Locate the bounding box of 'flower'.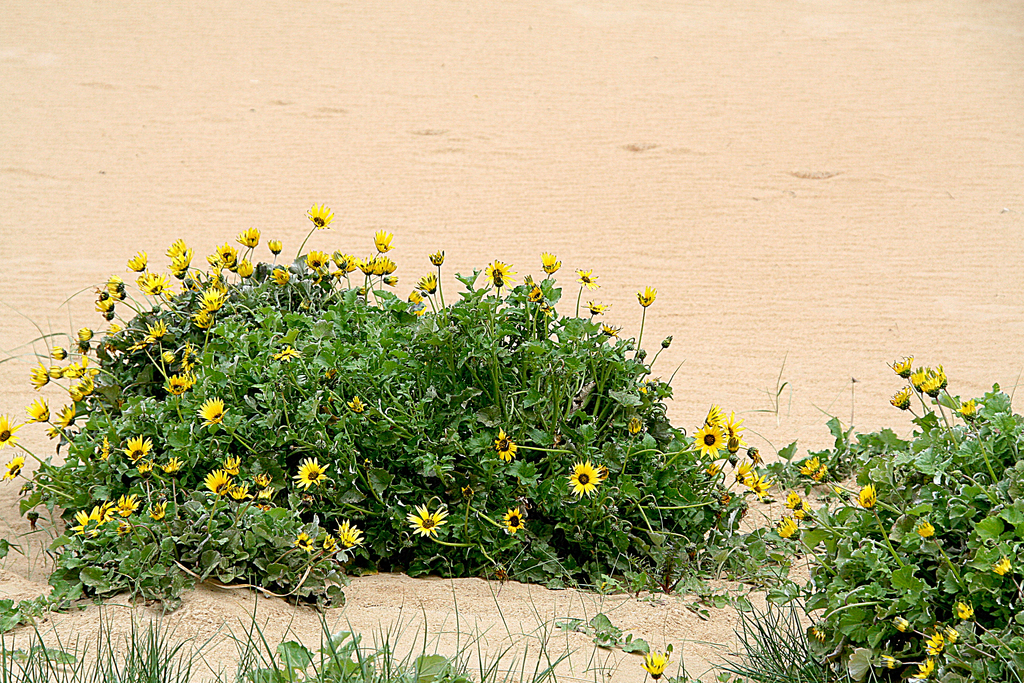
Bounding box: detection(122, 431, 148, 464).
